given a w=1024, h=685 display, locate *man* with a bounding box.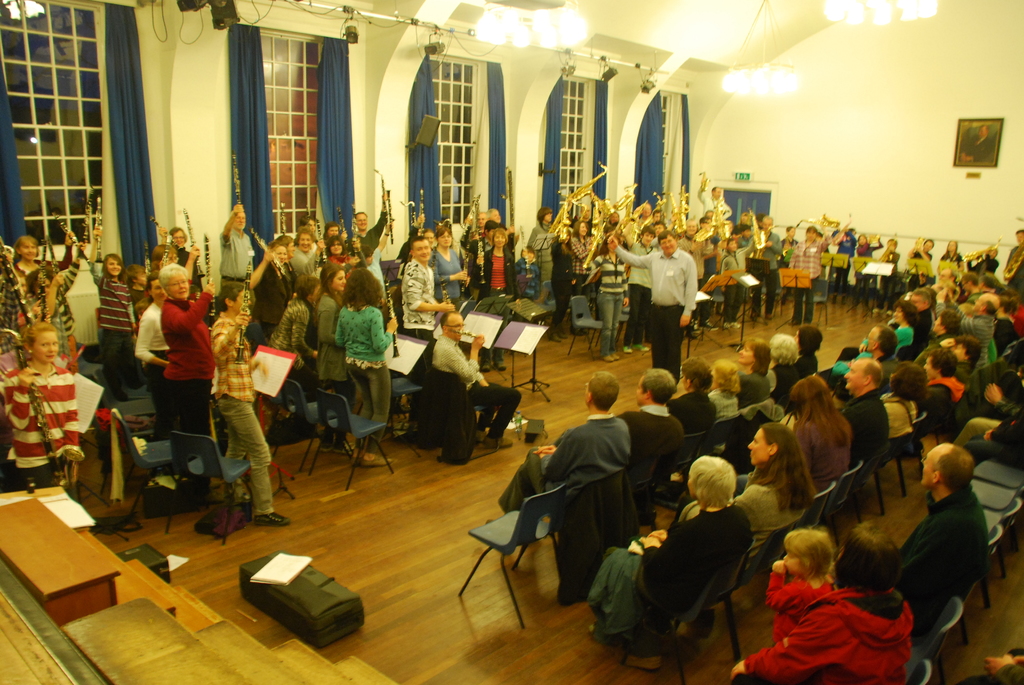
Located: [401, 231, 442, 327].
